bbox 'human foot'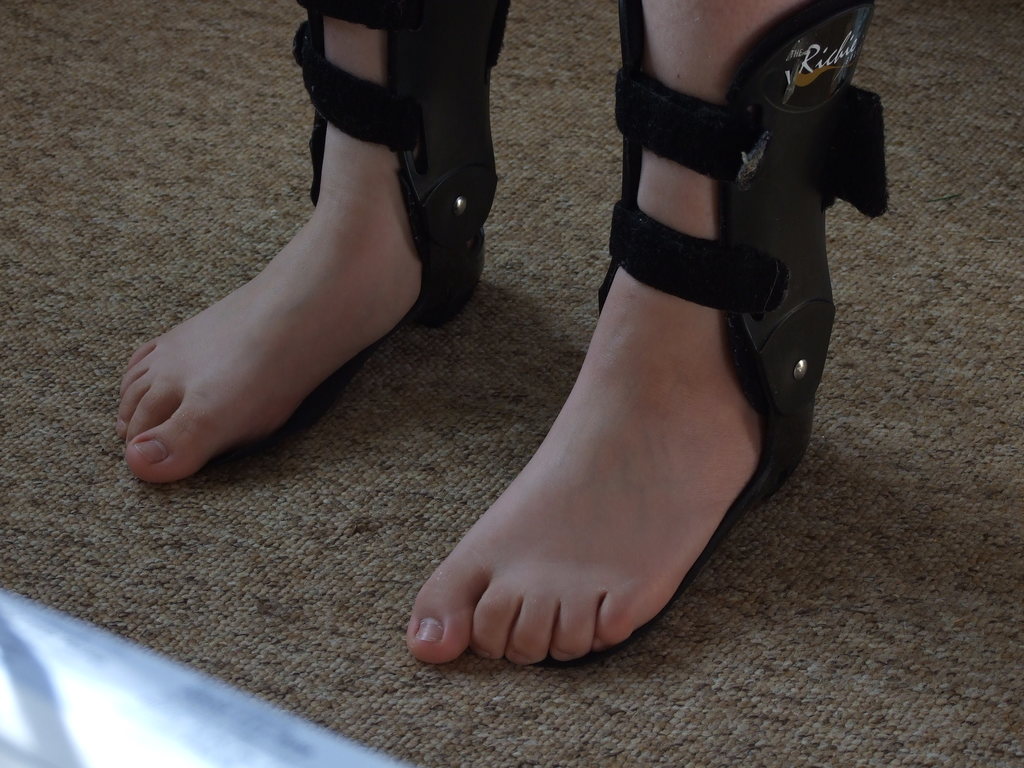
[x1=124, y1=117, x2=430, y2=486]
